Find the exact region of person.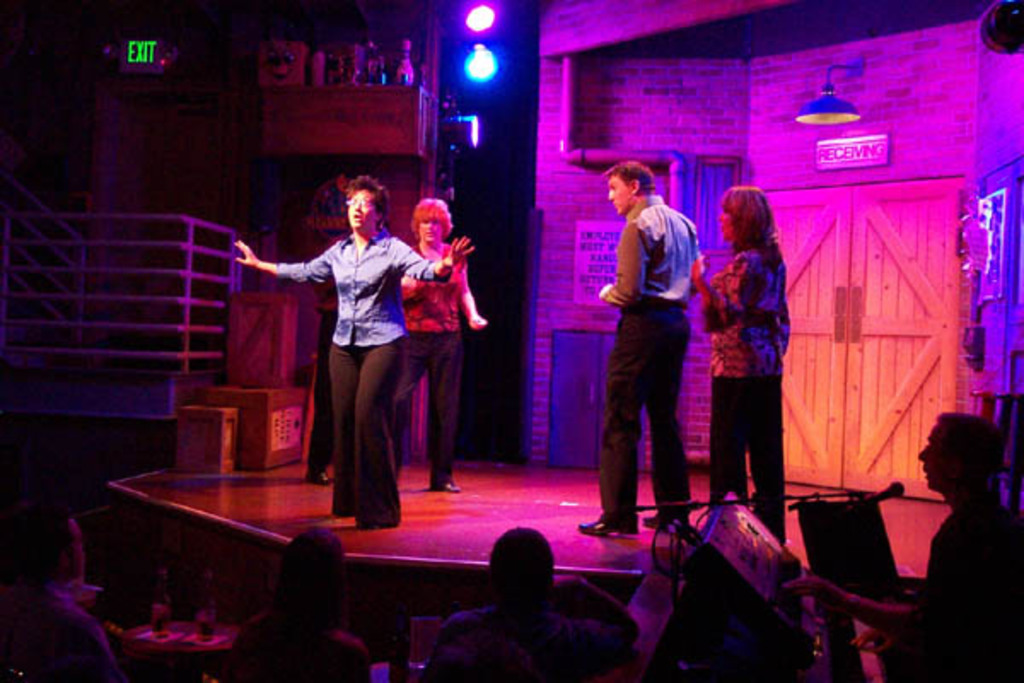
Exact region: locate(0, 502, 118, 681).
